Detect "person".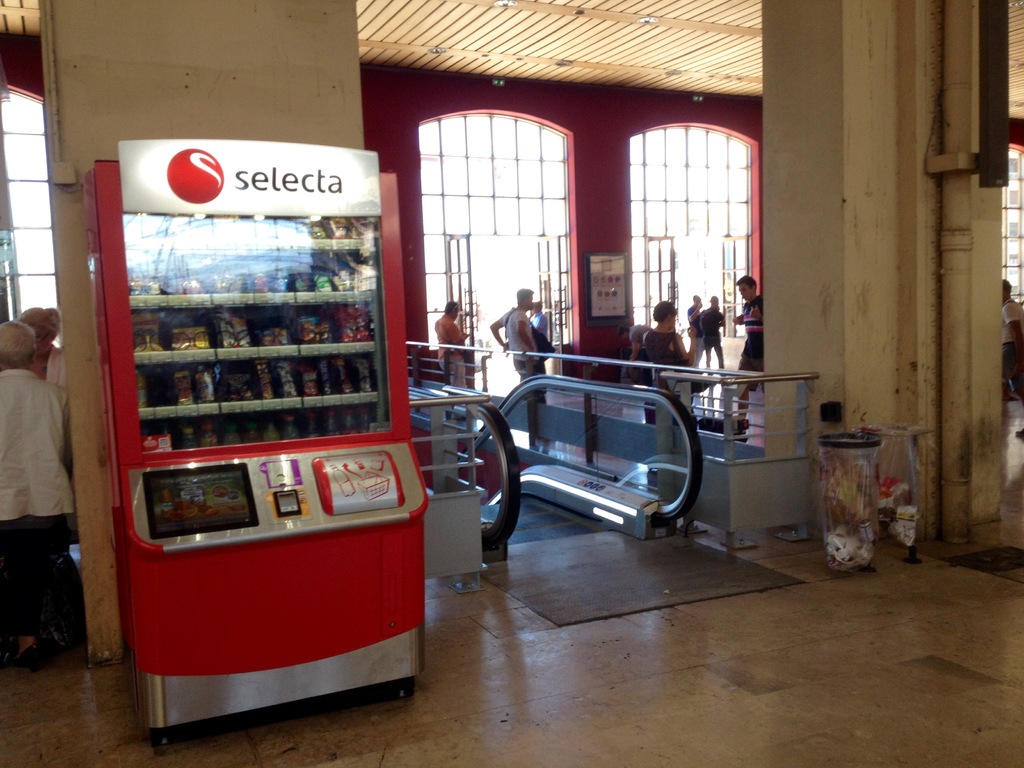
Detected at {"left": 0, "top": 321, "right": 75, "bottom": 669}.
